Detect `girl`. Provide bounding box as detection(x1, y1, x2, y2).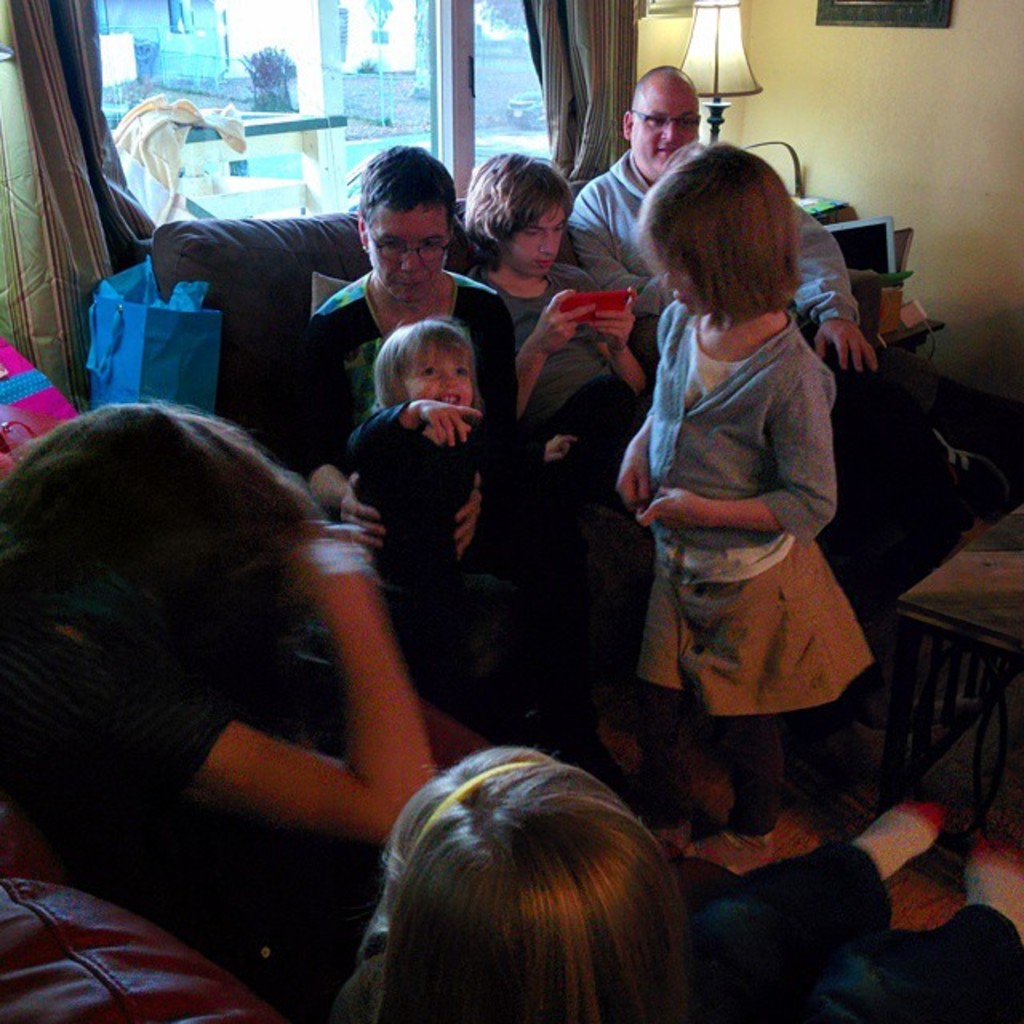
detection(616, 150, 867, 862).
